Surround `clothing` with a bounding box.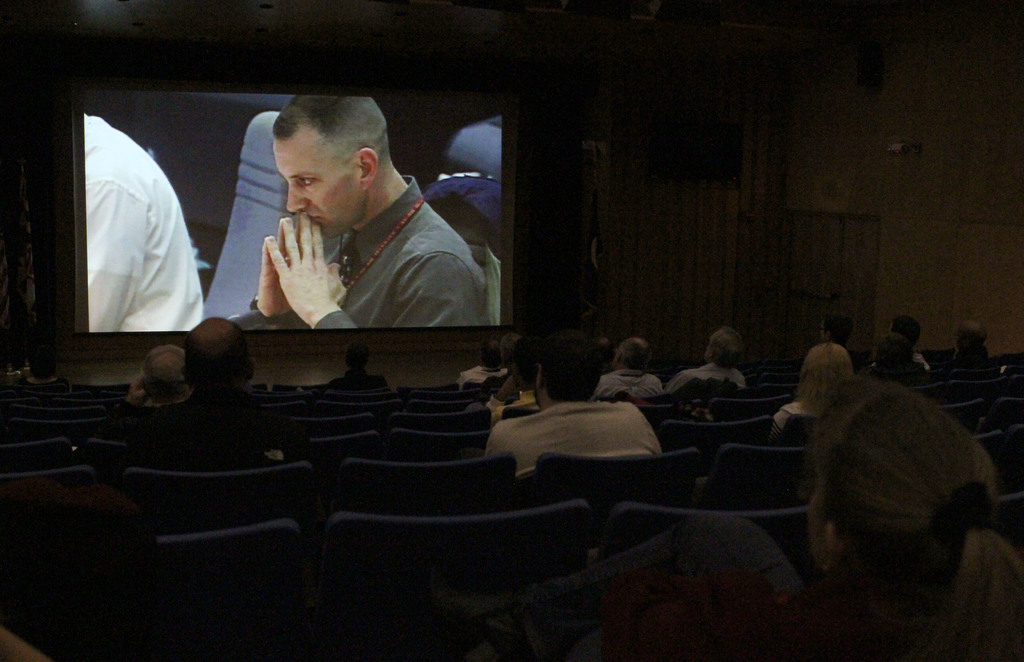
Rect(221, 160, 502, 331).
